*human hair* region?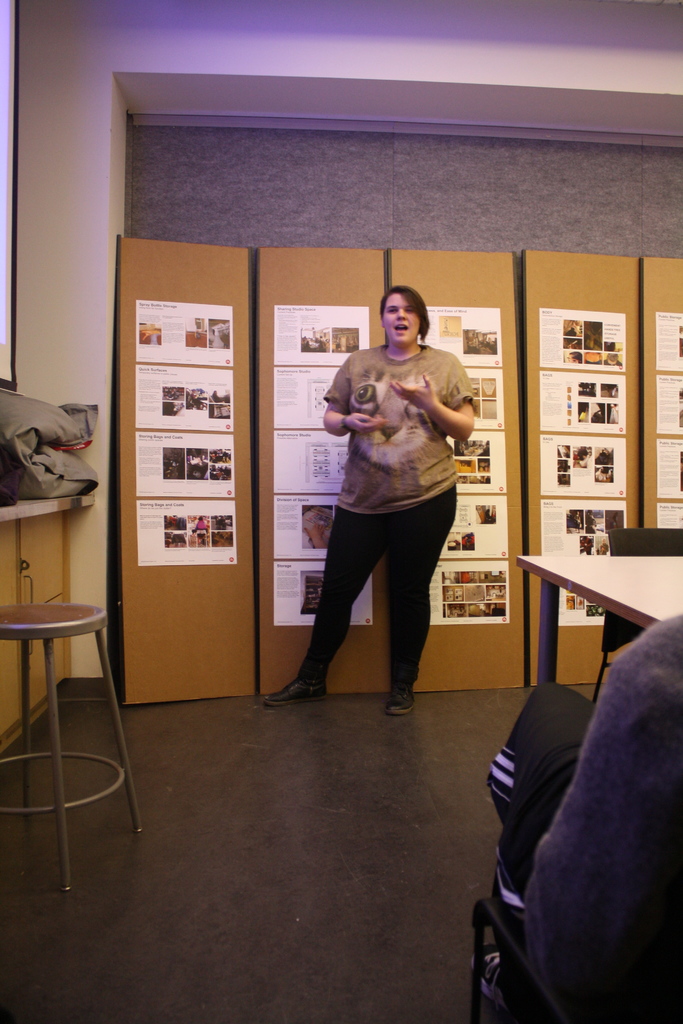
[left=382, top=278, right=431, bottom=348]
